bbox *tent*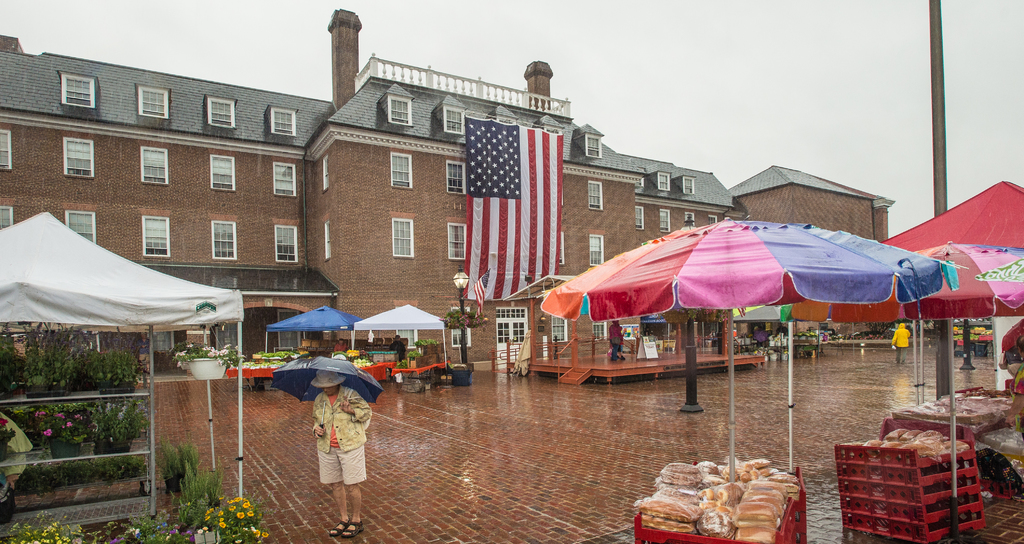
crop(542, 218, 968, 507)
